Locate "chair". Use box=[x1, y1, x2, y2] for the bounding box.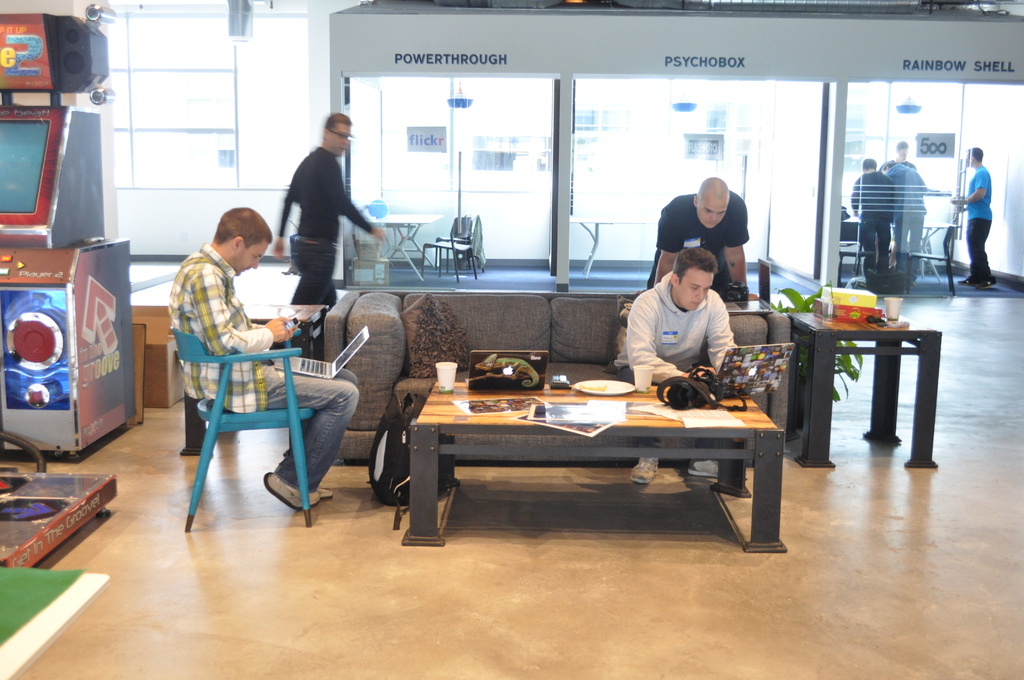
box=[831, 222, 860, 271].
